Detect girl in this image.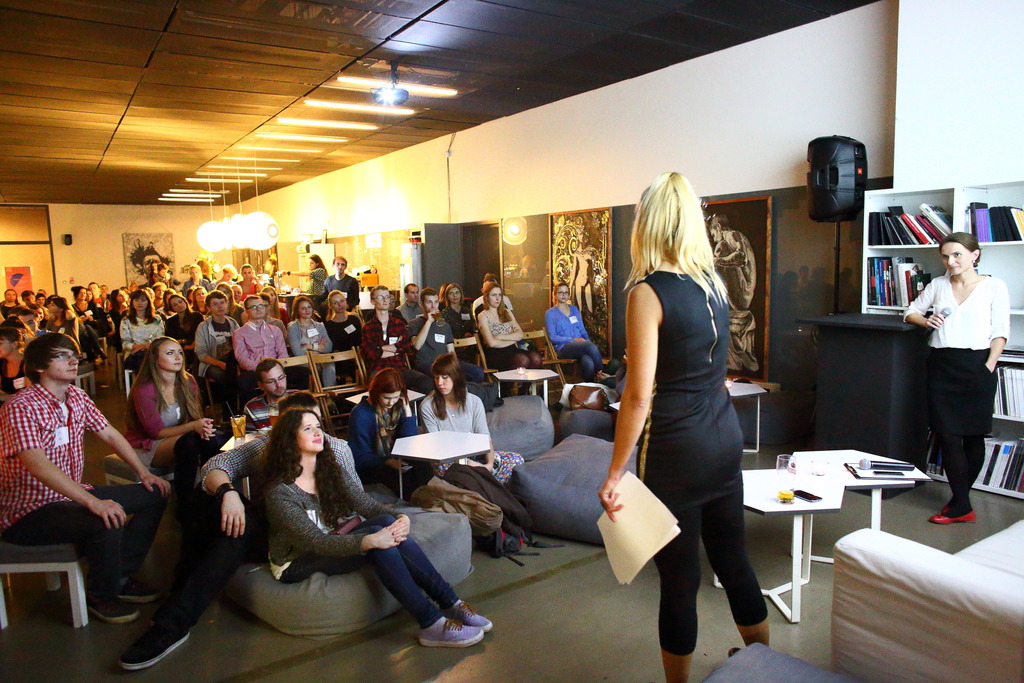
Detection: pyautogui.locateOnScreen(163, 291, 207, 370).
